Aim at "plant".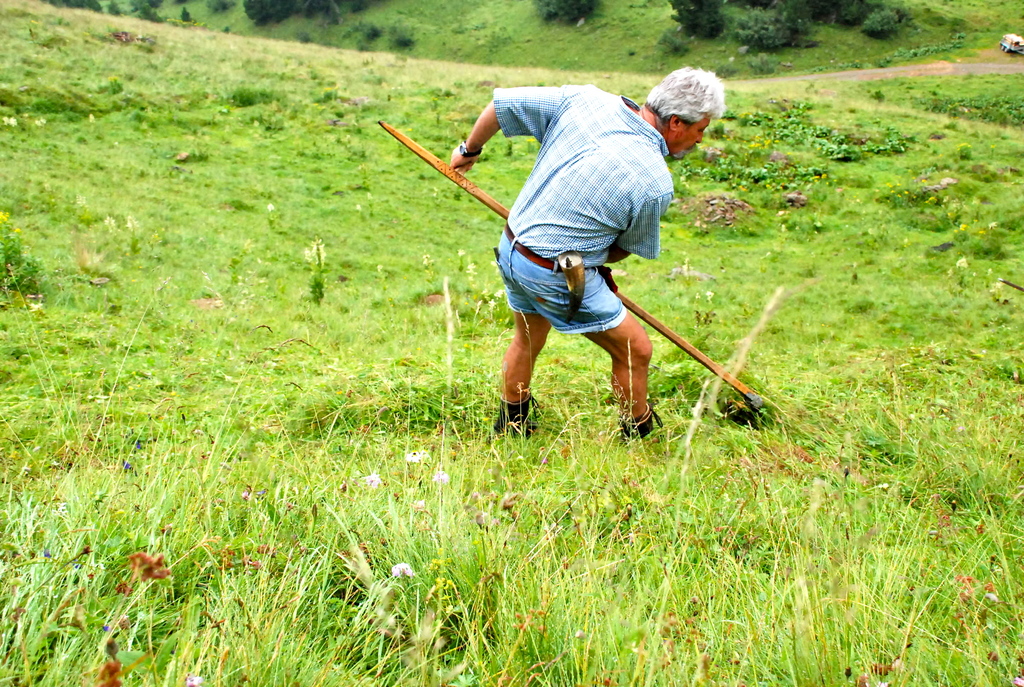
Aimed at bbox=[305, 0, 364, 21].
